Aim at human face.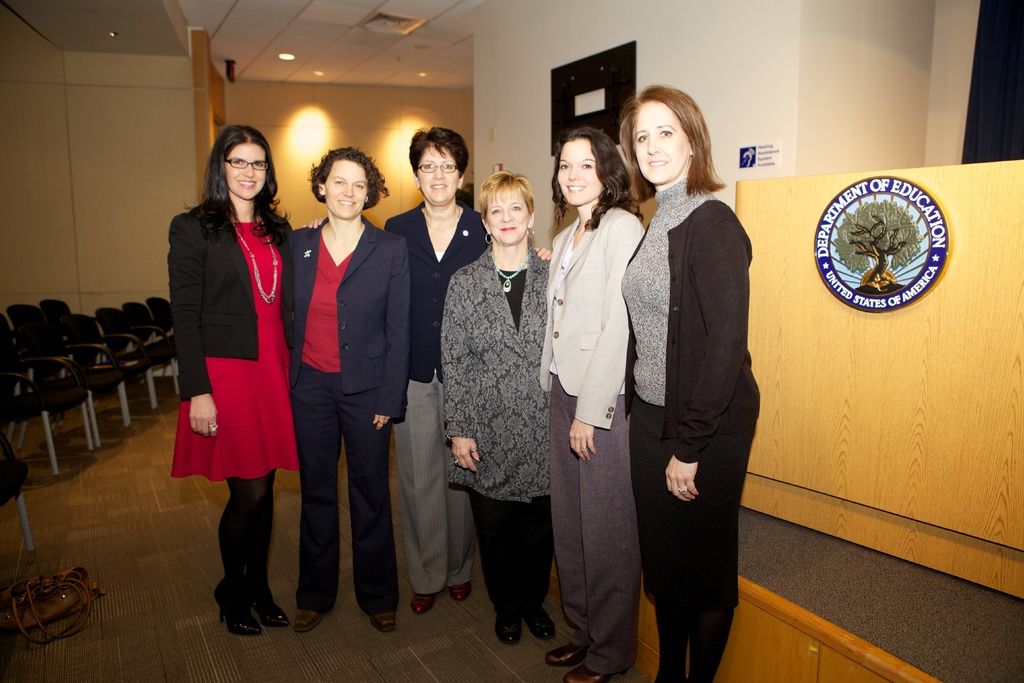
Aimed at bbox(553, 133, 598, 199).
